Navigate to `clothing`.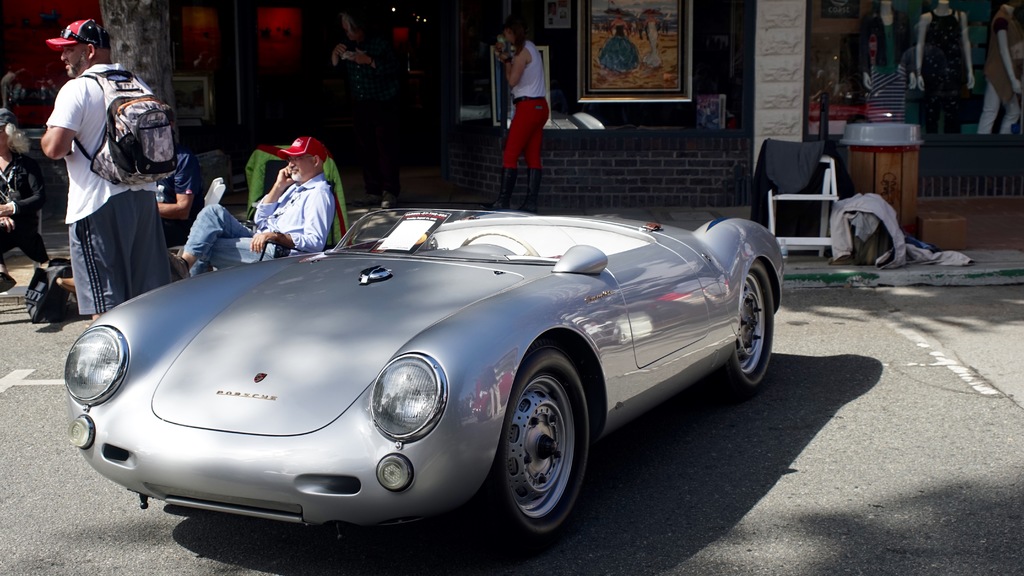
Navigation target: x1=494 y1=35 x2=553 y2=206.
